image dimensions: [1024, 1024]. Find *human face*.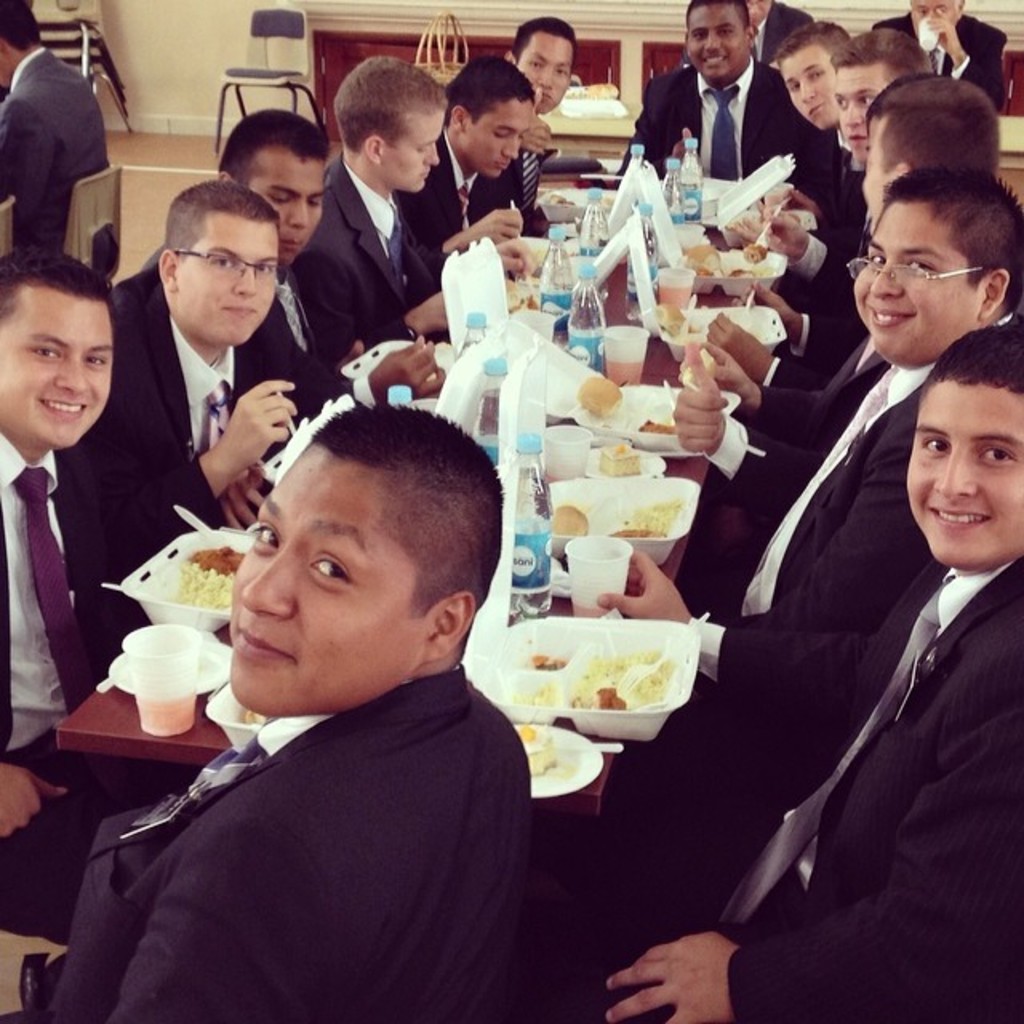
region(907, 0, 958, 42).
